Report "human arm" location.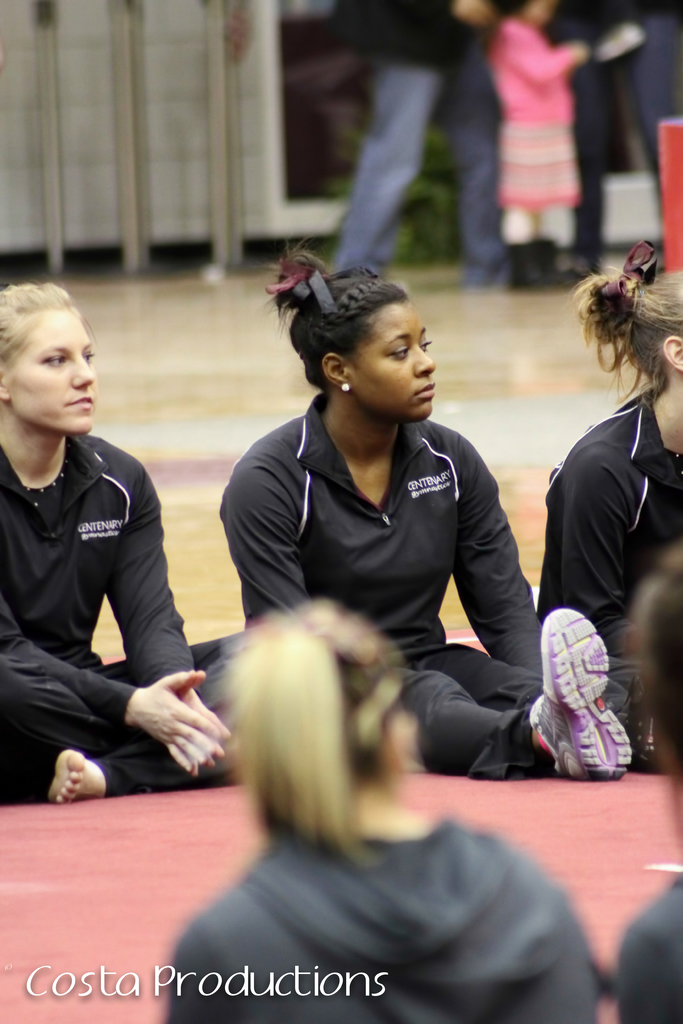
Report: locate(458, 447, 630, 711).
